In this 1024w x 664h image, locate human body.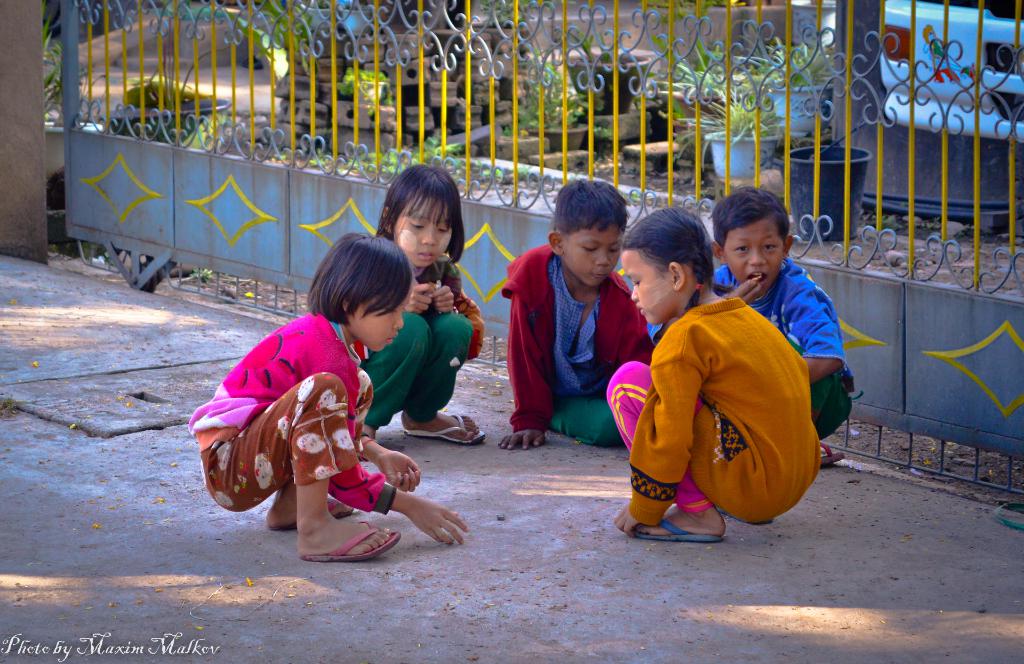
Bounding box: BBox(499, 177, 659, 459).
